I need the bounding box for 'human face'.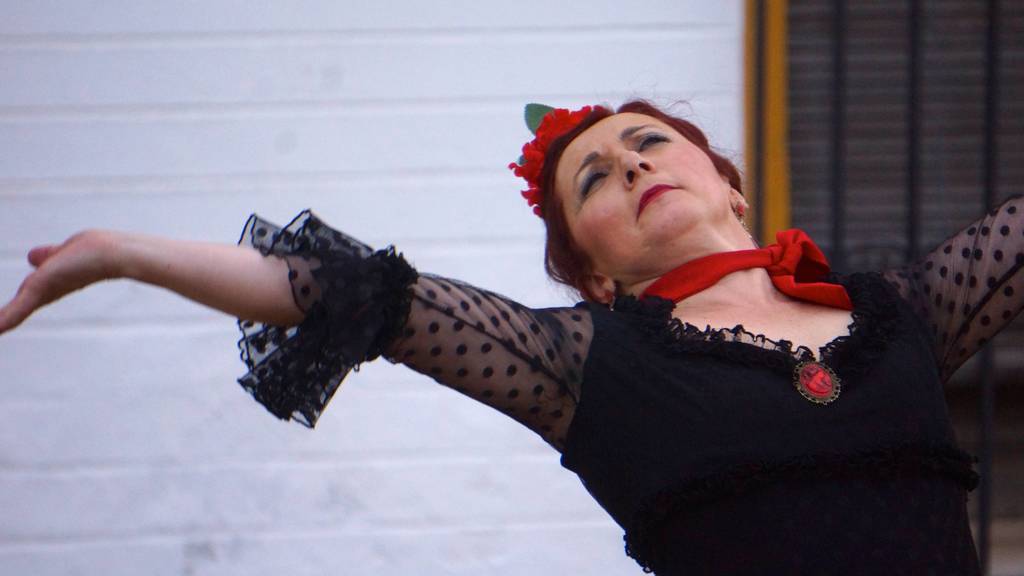
Here it is: bbox=[552, 109, 724, 264].
